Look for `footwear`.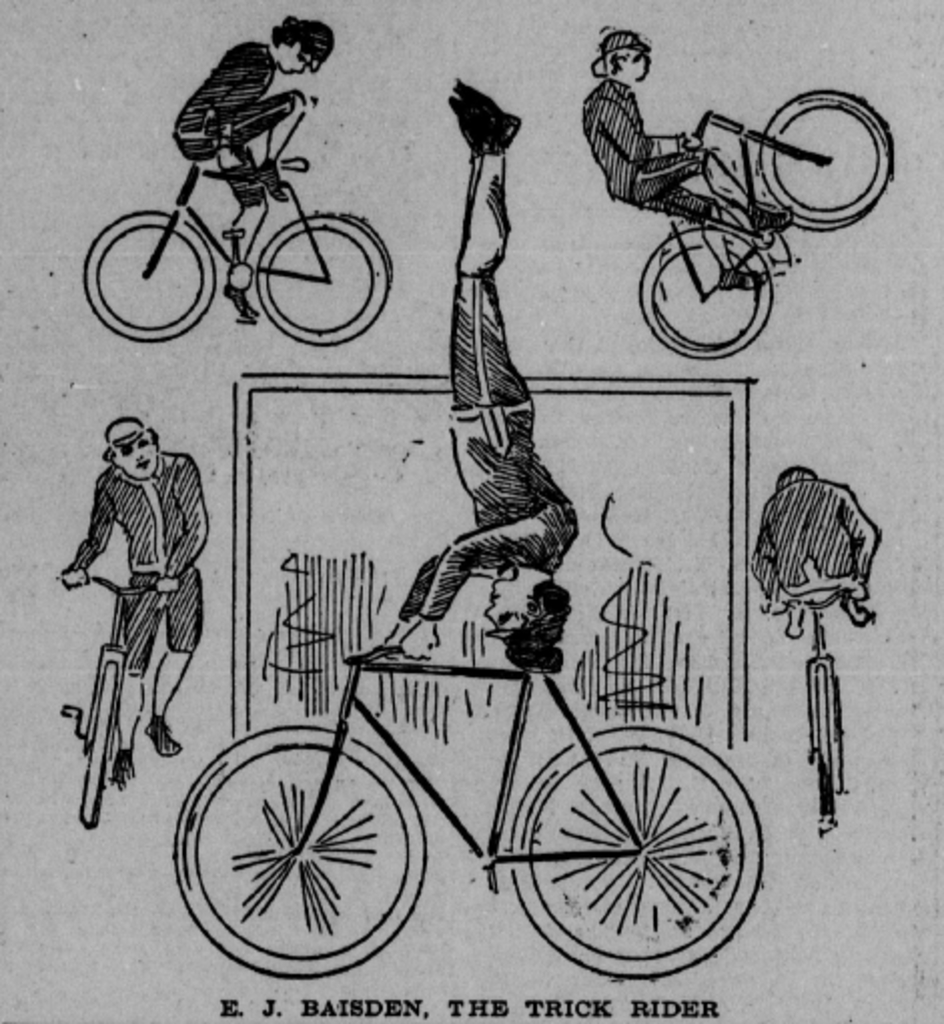
Found: 144, 725, 186, 759.
